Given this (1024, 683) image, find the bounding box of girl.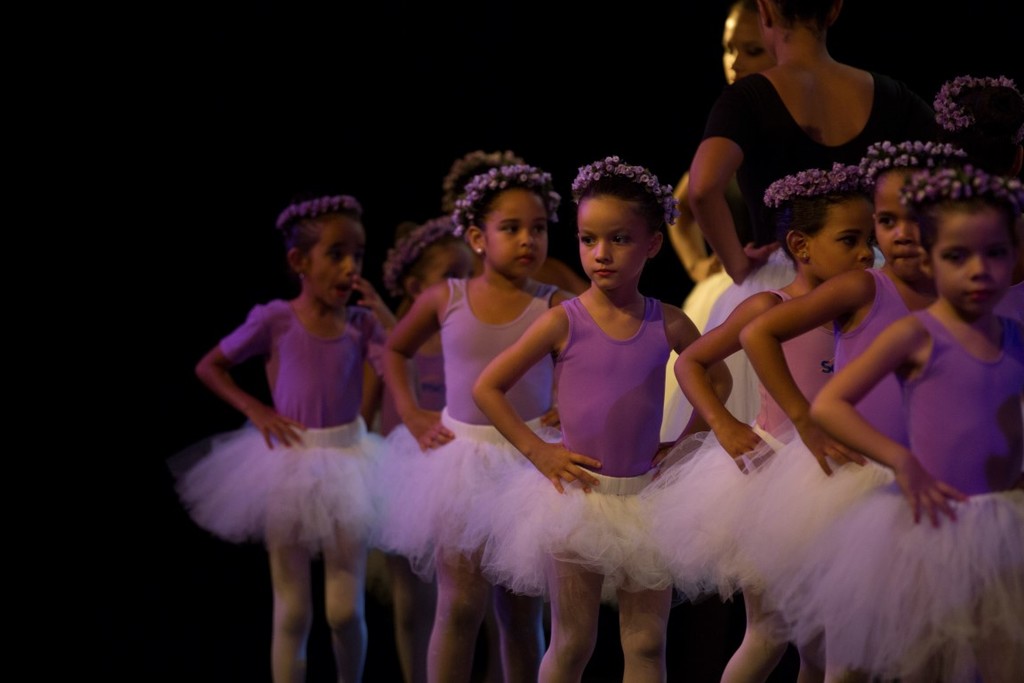
select_region(466, 157, 735, 682).
